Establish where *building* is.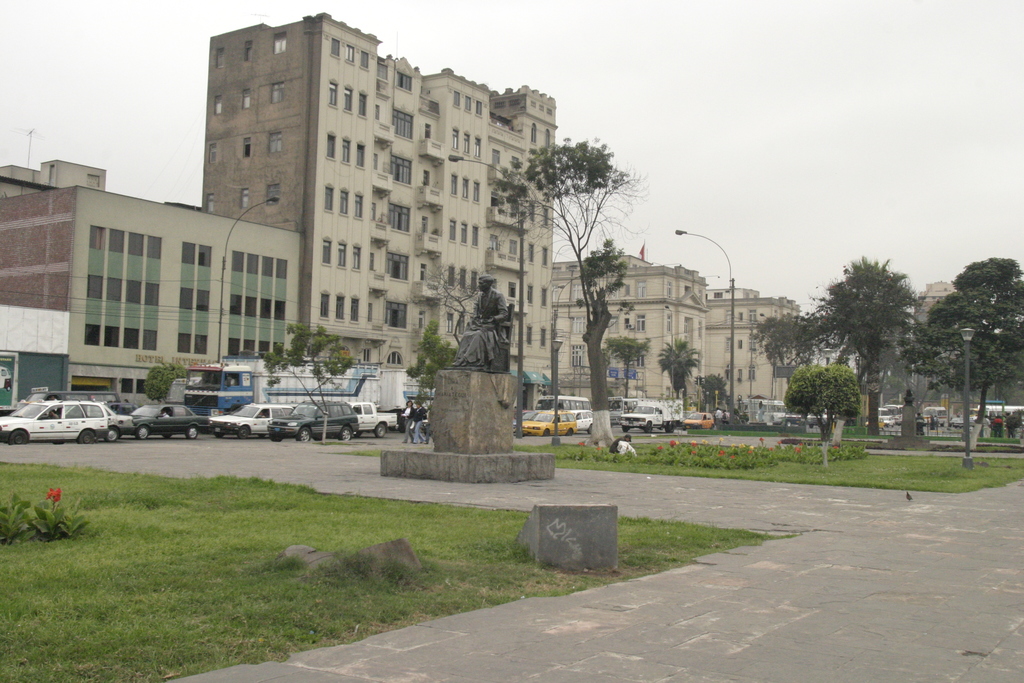
Established at <bbox>813, 334, 860, 374</bbox>.
